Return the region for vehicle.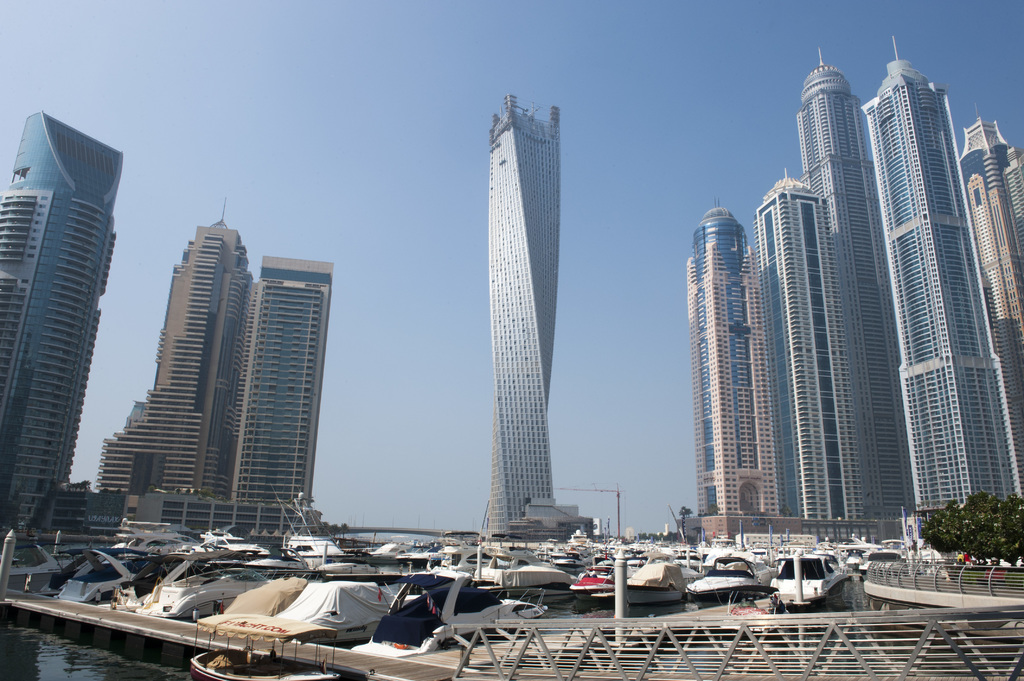
<region>865, 549, 917, 582</region>.
